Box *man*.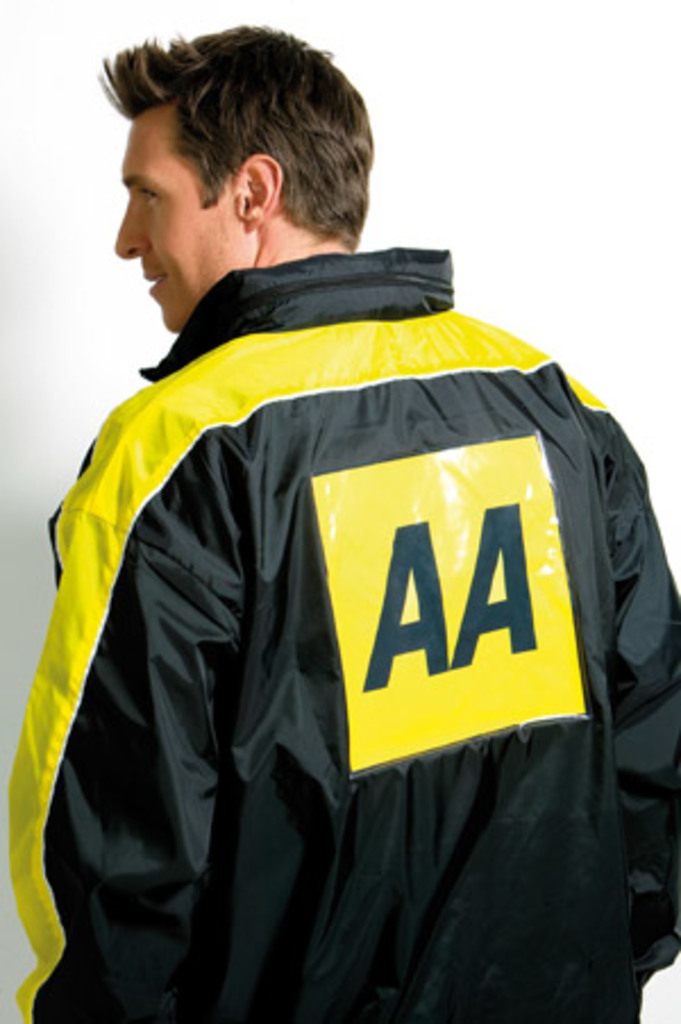
27/73/679/1023.
